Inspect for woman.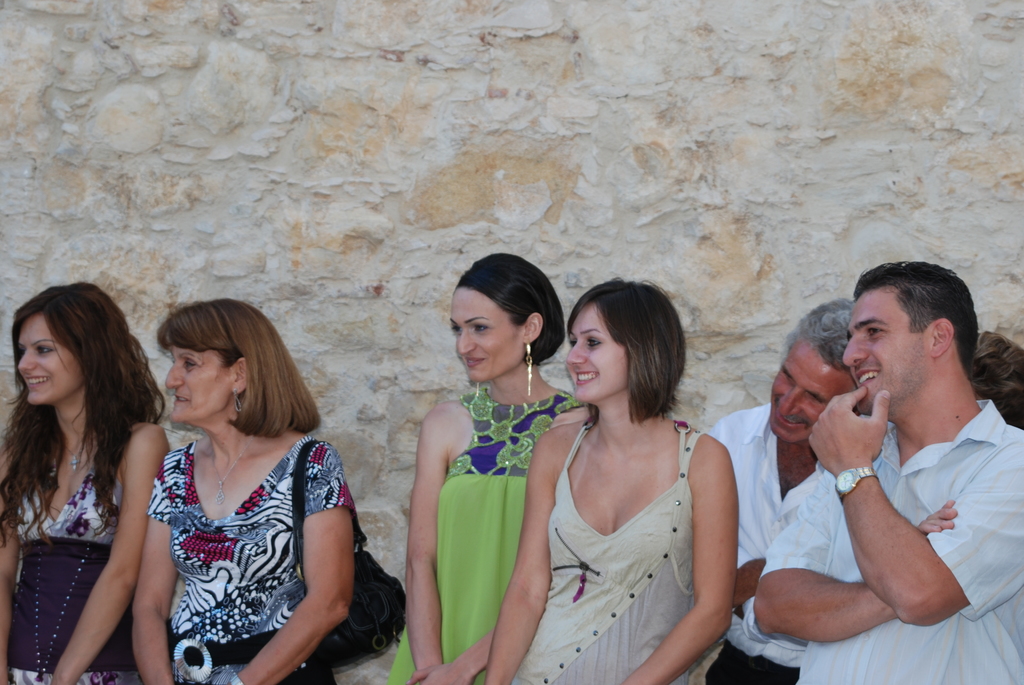
Inspection: {"x1": 0, "y1": 279, "x2": 174, "y2": 684}.
